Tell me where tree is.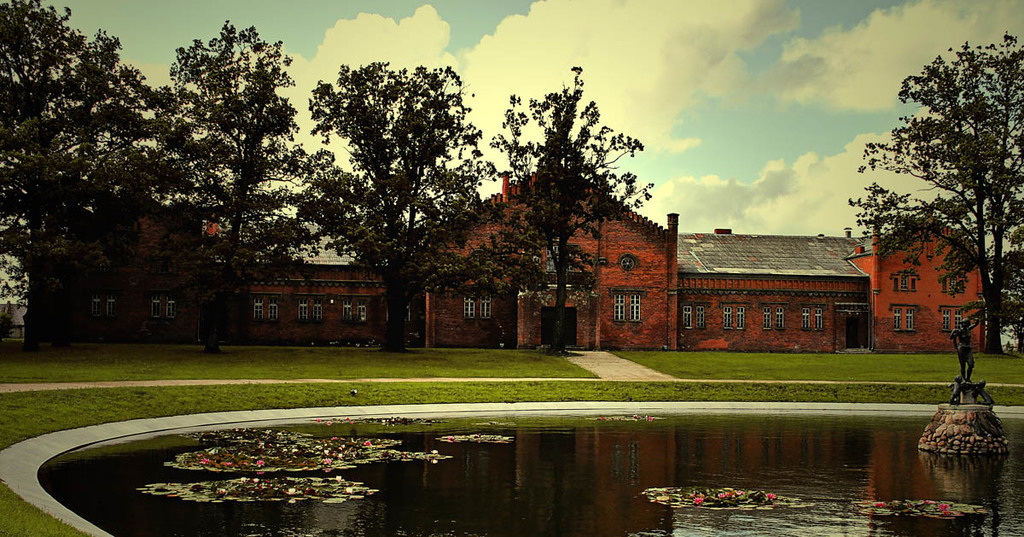
tree is at (left=852, top=36, right=1013, bottom=368).
